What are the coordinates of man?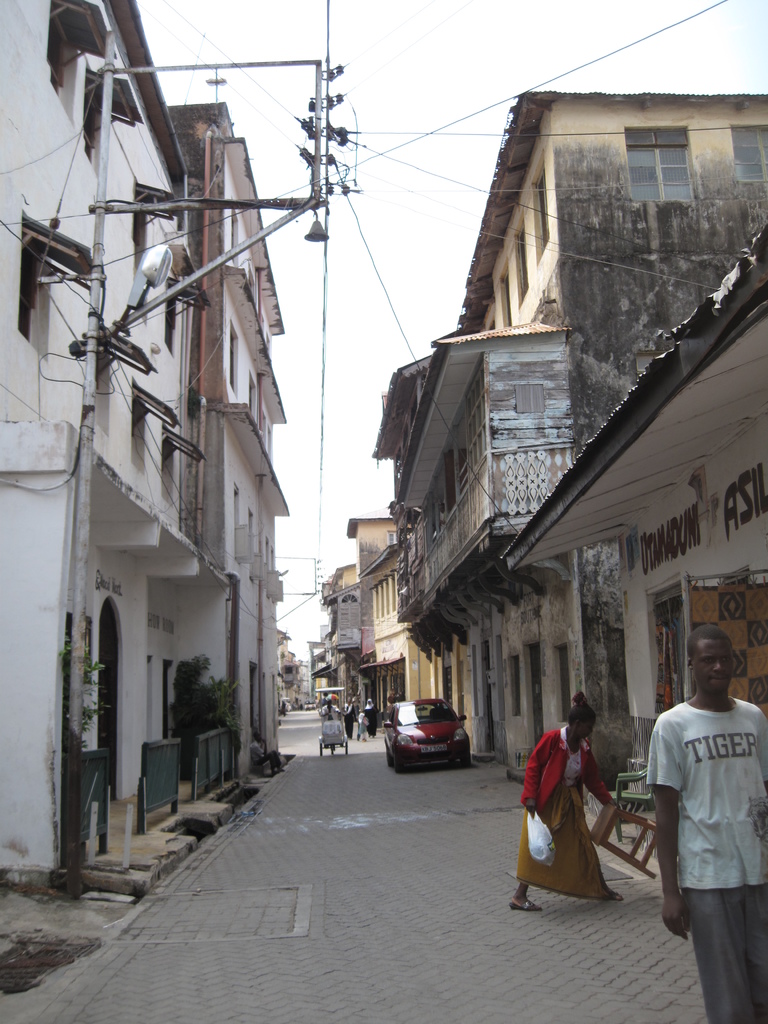
(511, 689, 621, 906).
